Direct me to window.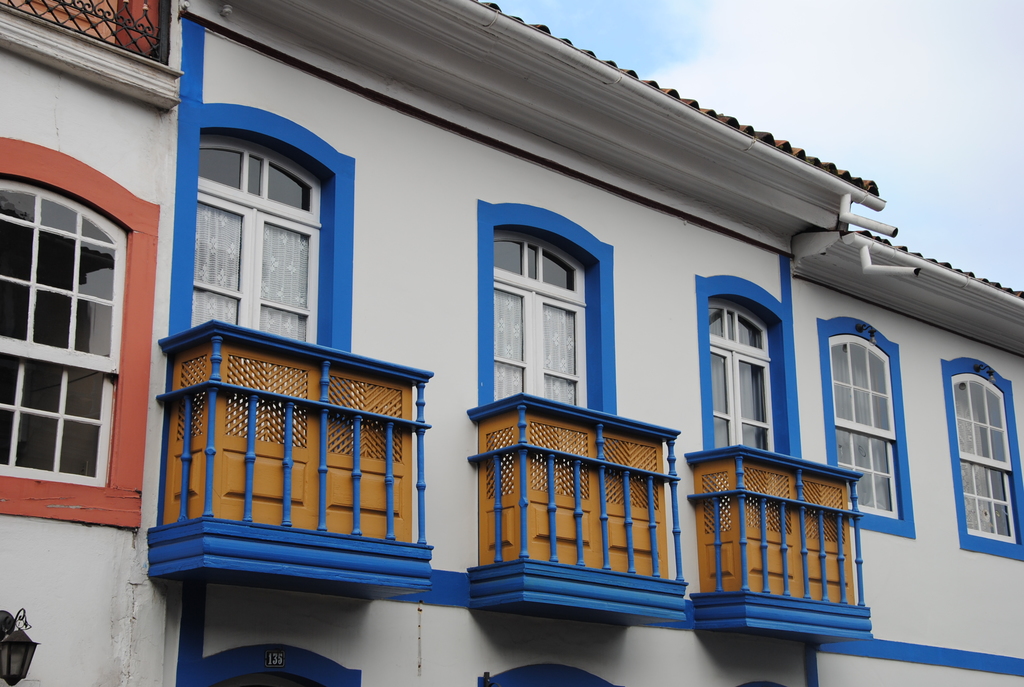
Direction: select_region(174, 103, 356, 359).
